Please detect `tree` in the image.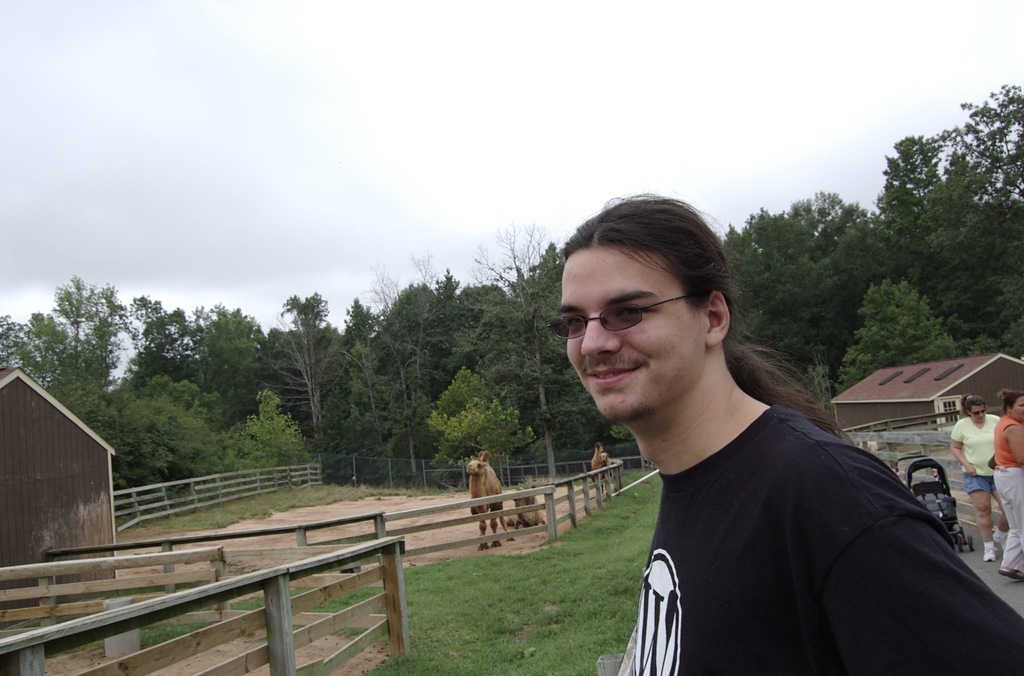
(0, 310, 37, 377).
